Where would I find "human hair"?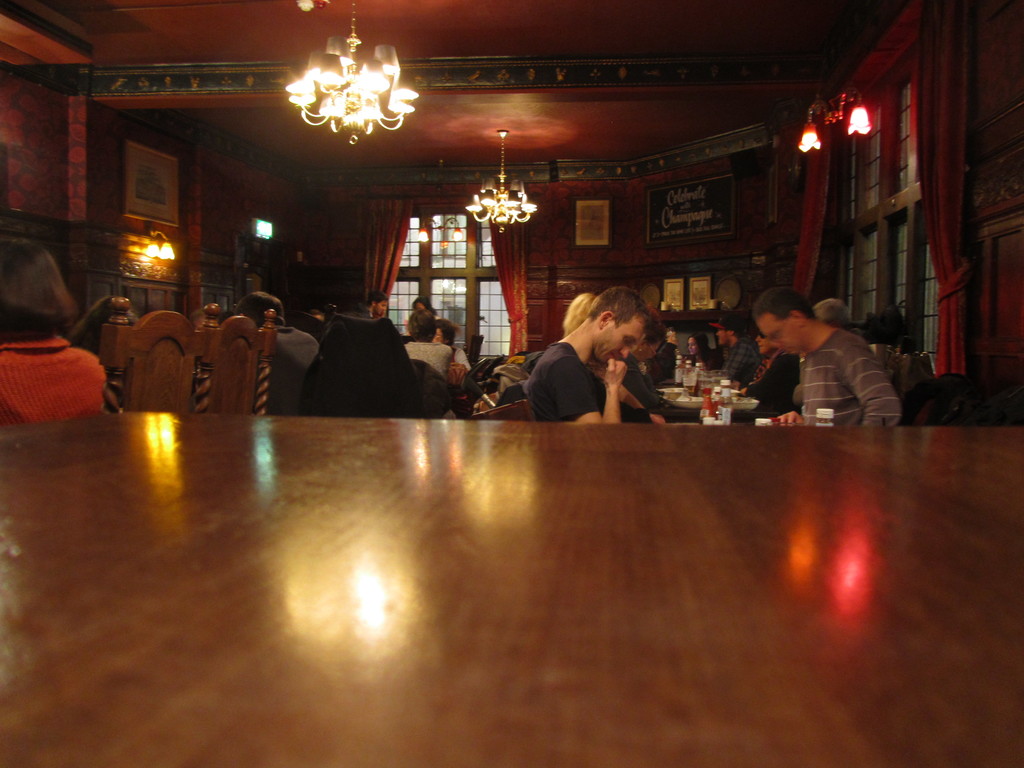
At bbox(0, 237, 76, 327).
